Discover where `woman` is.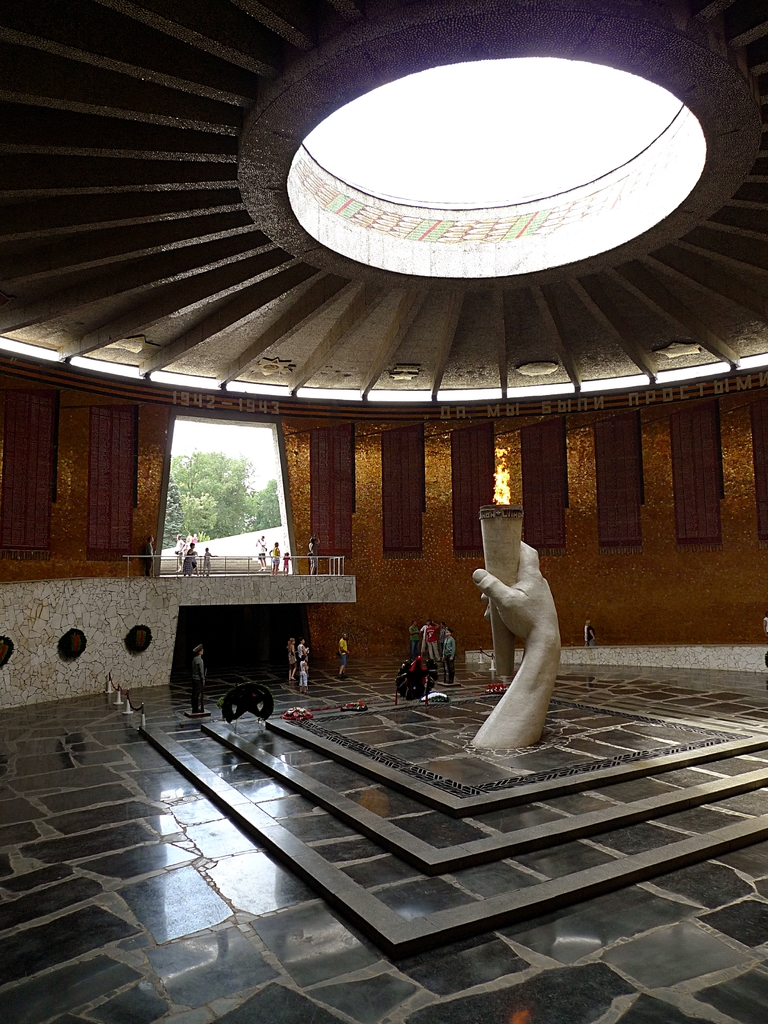
Discovered at bbox=(284, 636, 298, 682).
